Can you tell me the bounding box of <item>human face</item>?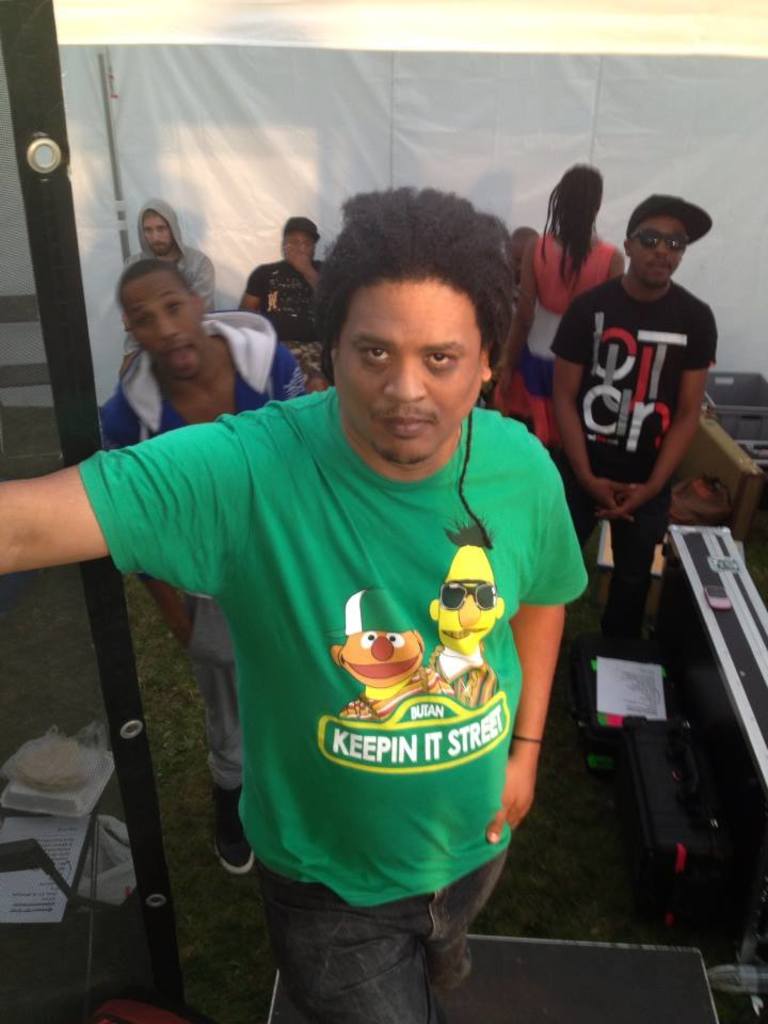
(286, 231, 315, 265).
